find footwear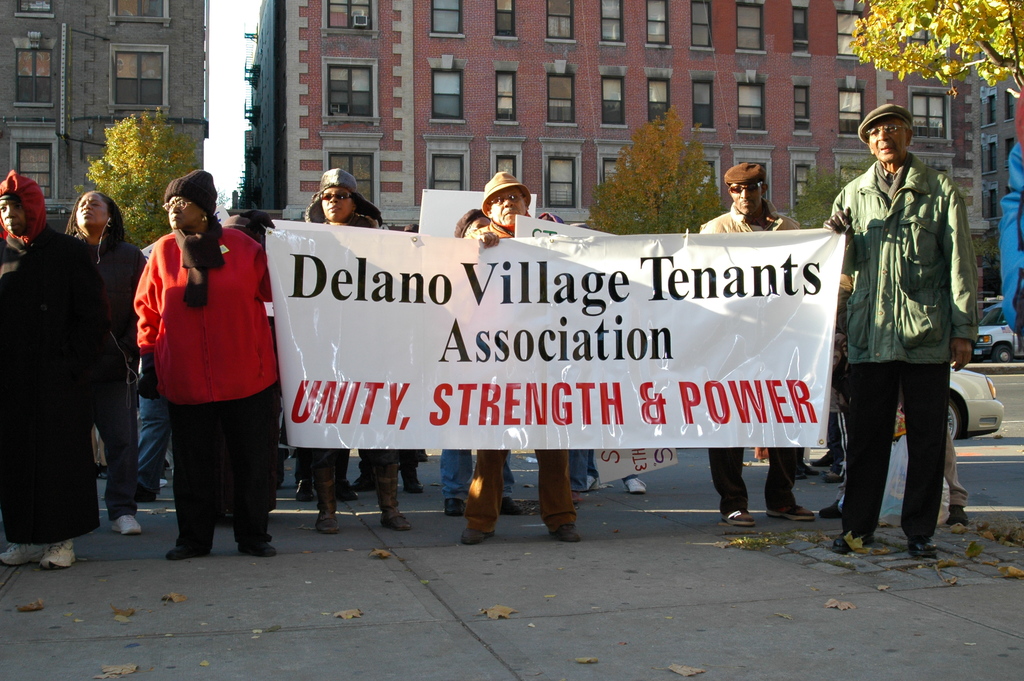
585, 475, 598, 491
